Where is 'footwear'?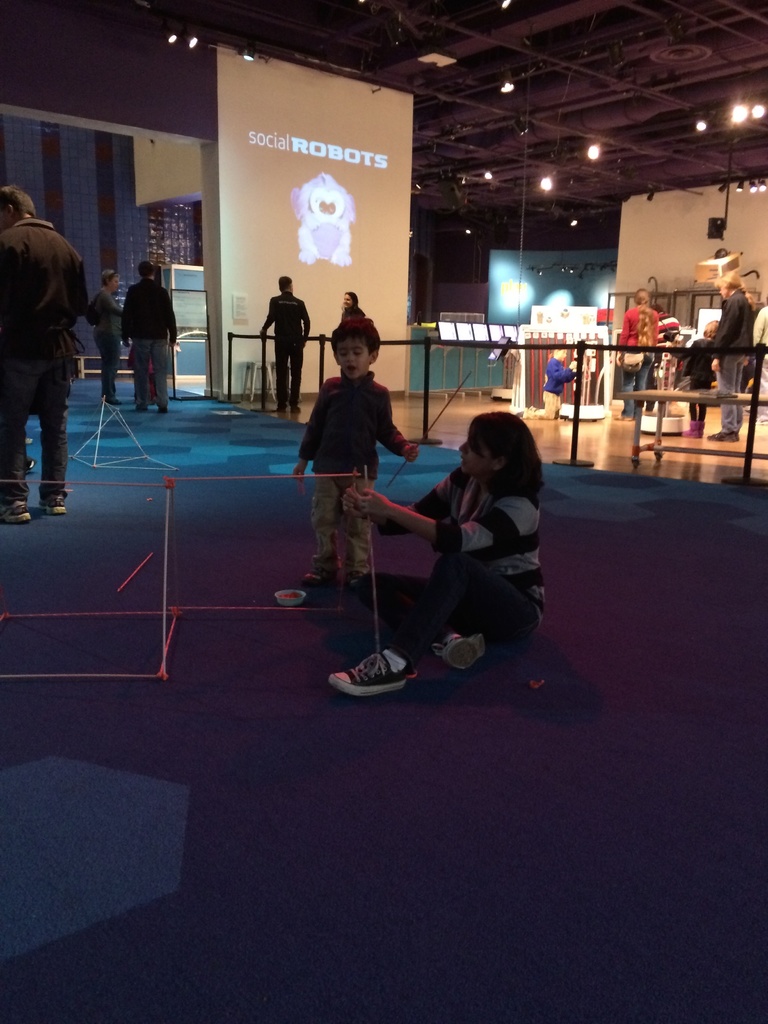
box(444, 625, 486, 671).
